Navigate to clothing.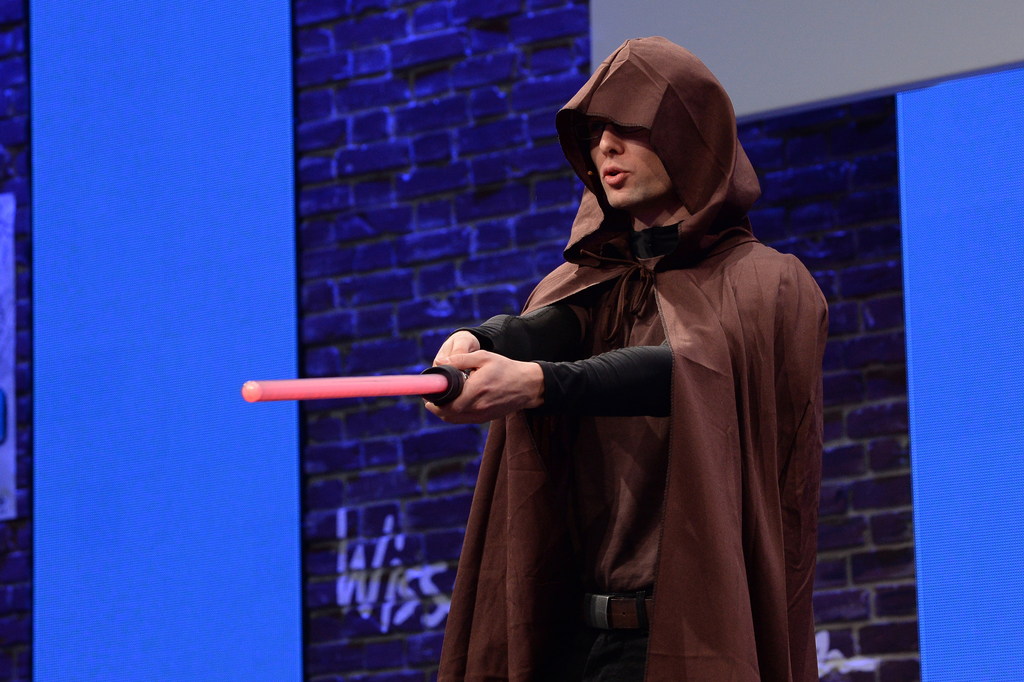
Navigation target: 445 177 832 678.
